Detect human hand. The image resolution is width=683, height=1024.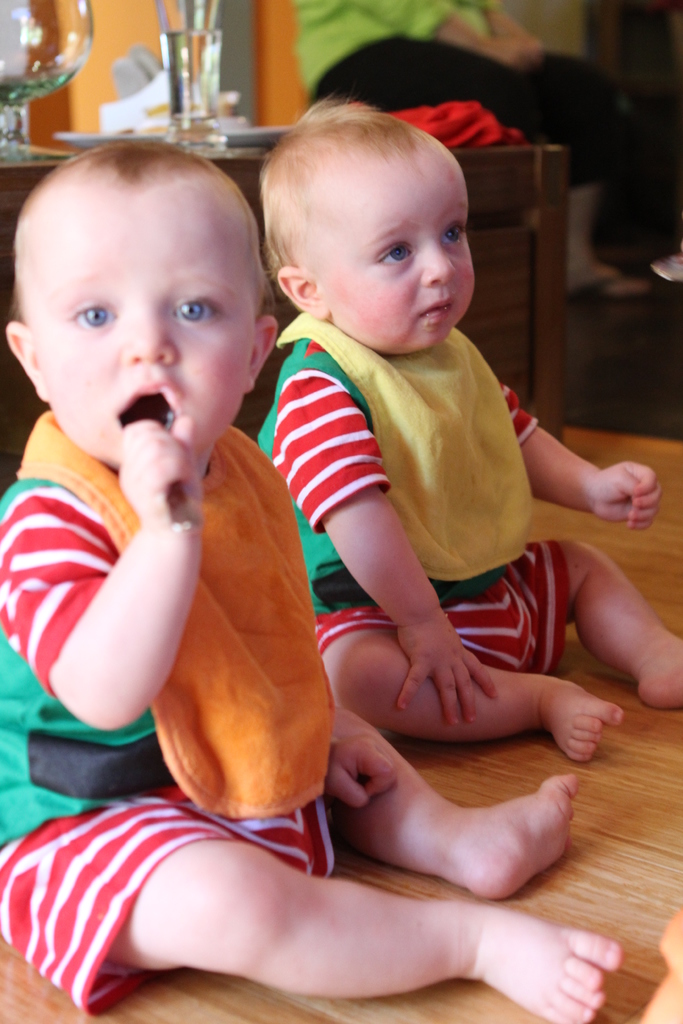
region(490, 33, 544, 71).
